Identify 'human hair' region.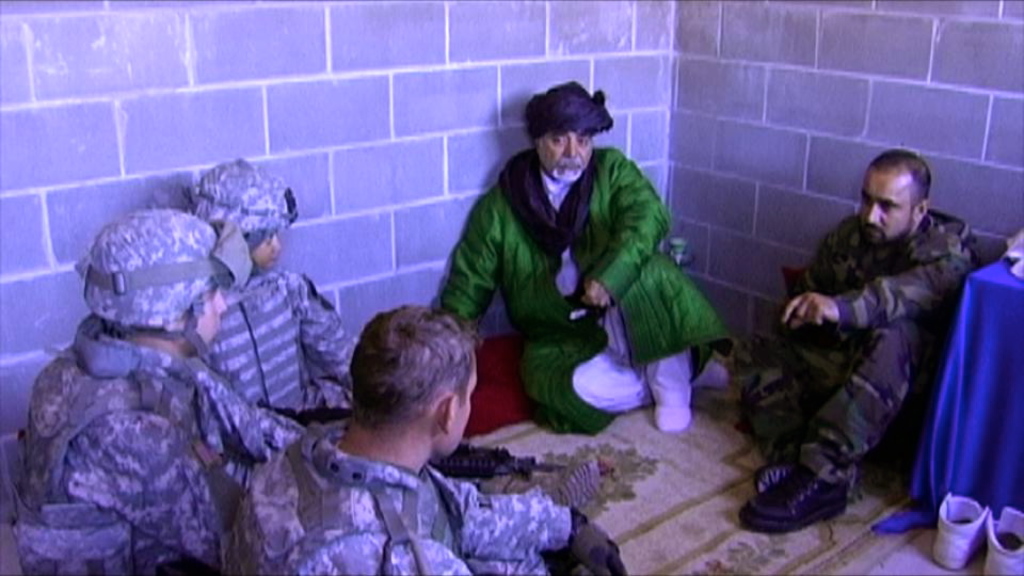
Region: crop(869, 148, 931, 207).
